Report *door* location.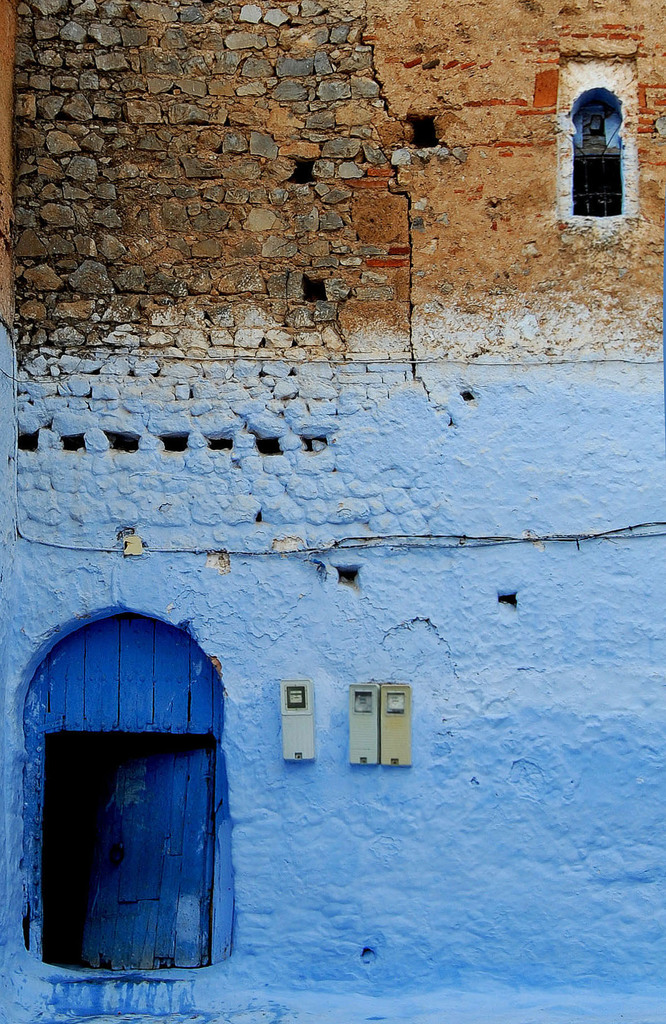
Report: 67,732,216,975.
